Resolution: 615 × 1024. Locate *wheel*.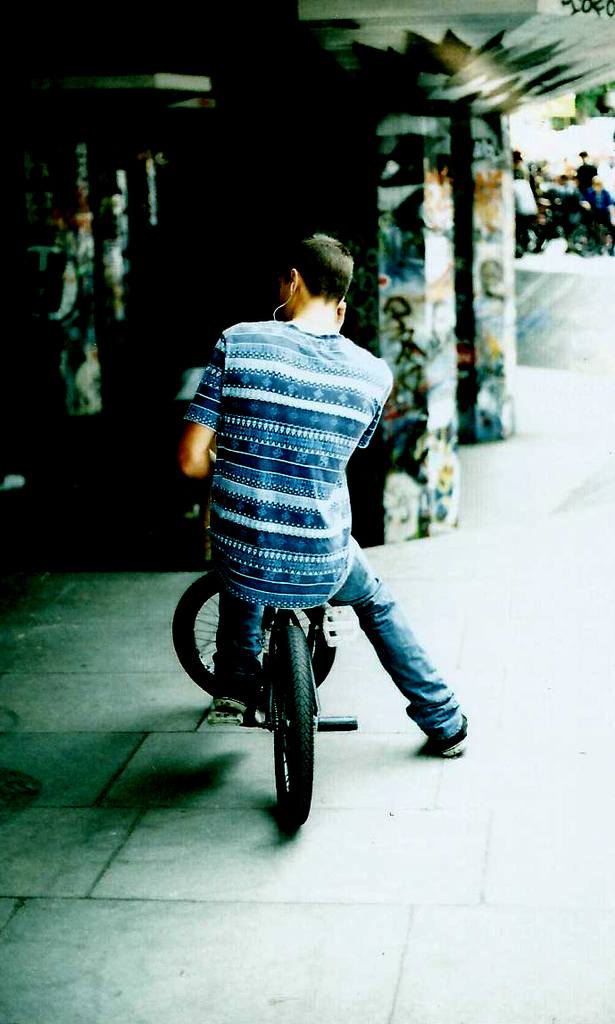
[left=514, top=224, right=525, bottom=260].
